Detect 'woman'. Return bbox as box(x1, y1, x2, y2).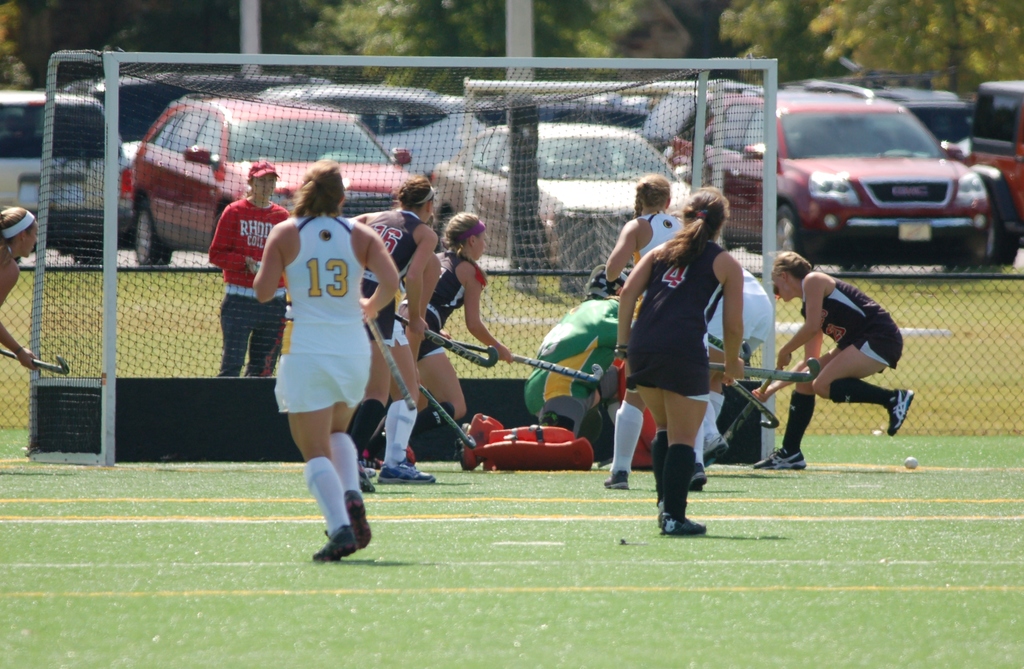
box(601, 174, 712, 499).
